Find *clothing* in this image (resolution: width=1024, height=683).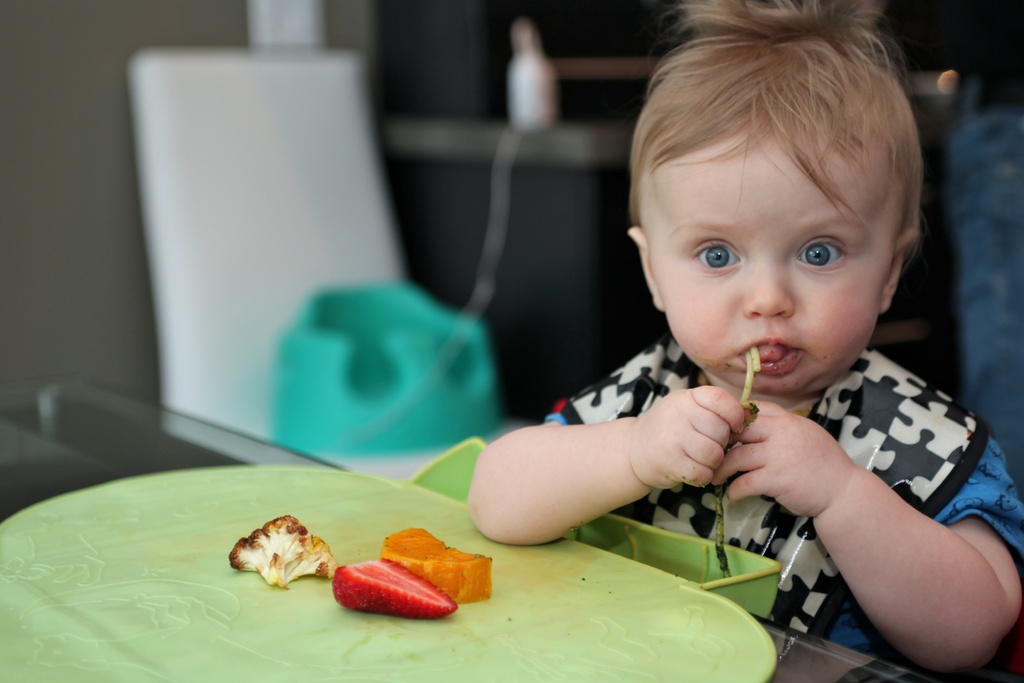
locate(540, 342, 1023, 637).
